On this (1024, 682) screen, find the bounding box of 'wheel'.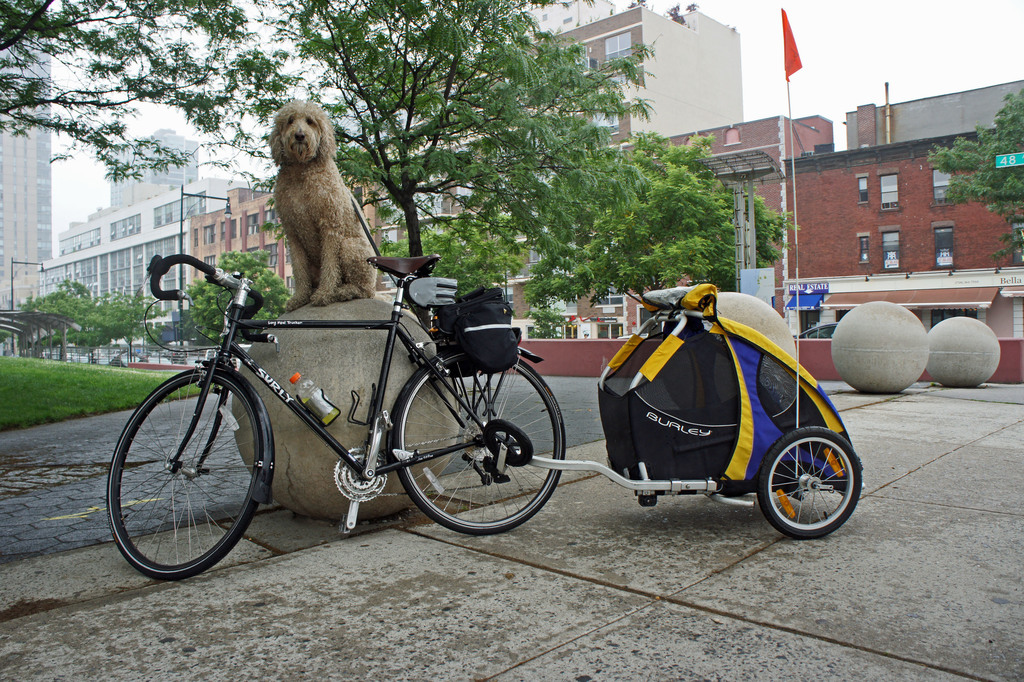
Bounding box: {"x1": 763, "y1": 440, "x2": 854, "y2": 530}.
